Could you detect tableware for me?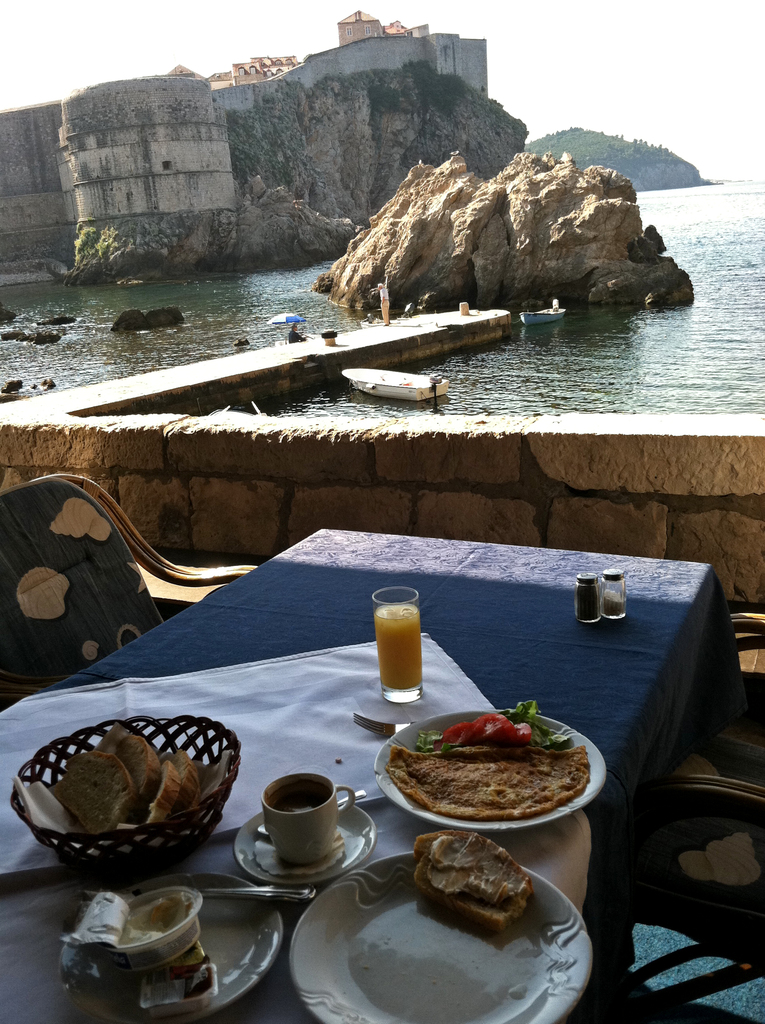
Detection result: 371,587,416,694.
